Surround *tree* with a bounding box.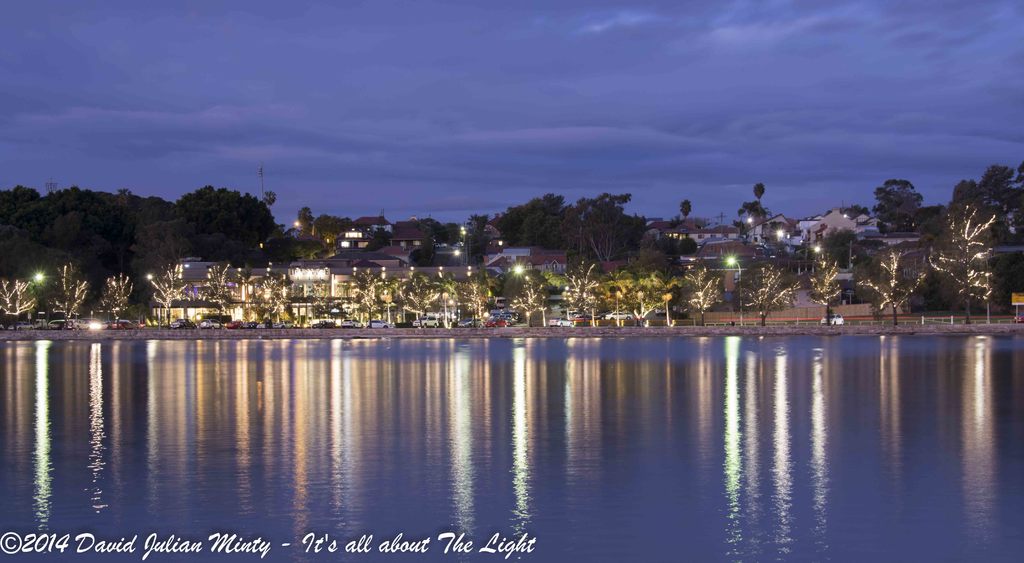
select_region(857, 249, 931, 328).
